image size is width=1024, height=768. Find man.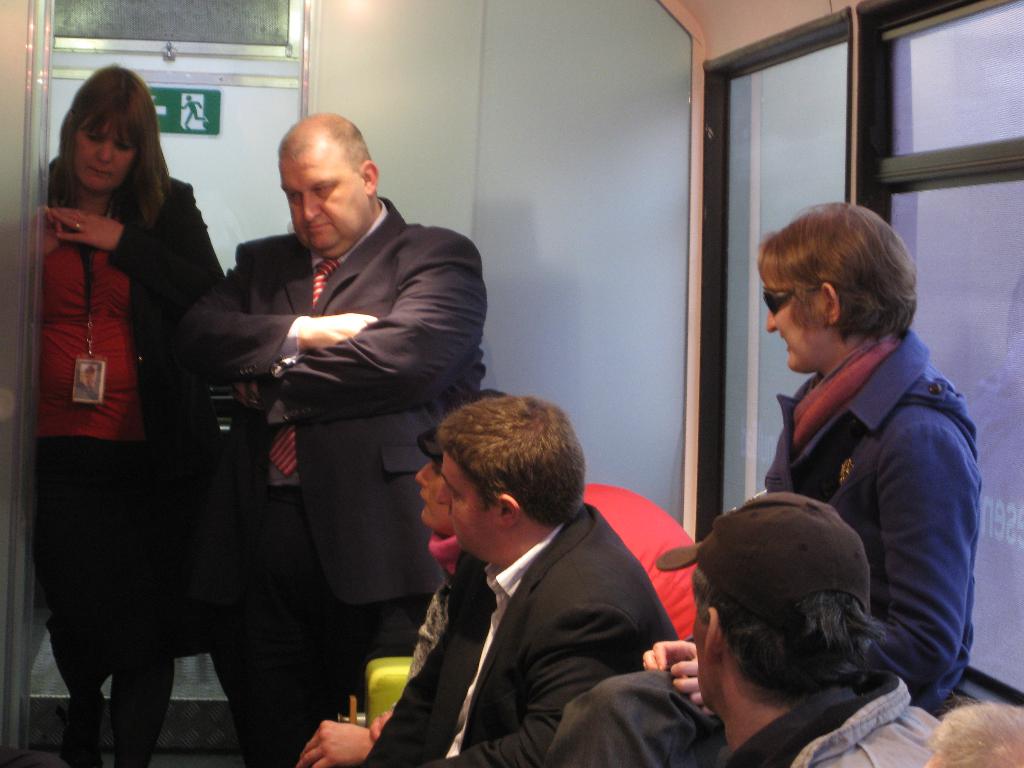
654, 488, 941, 767.
